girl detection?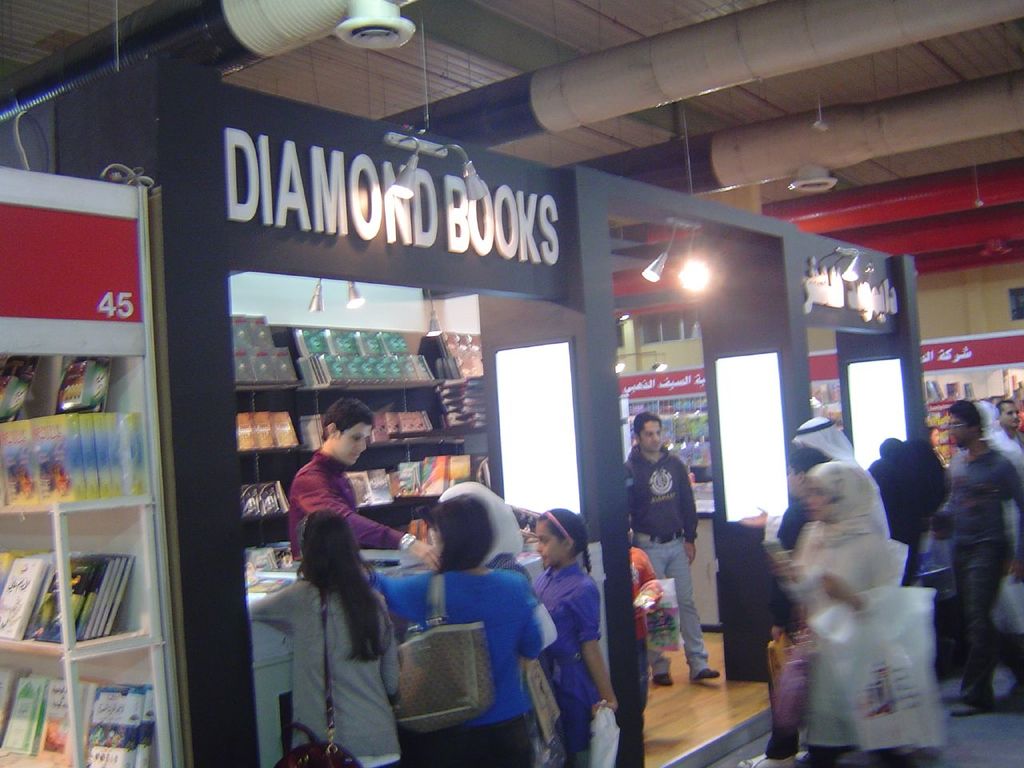
l=534, t=507, r=619, b=767
